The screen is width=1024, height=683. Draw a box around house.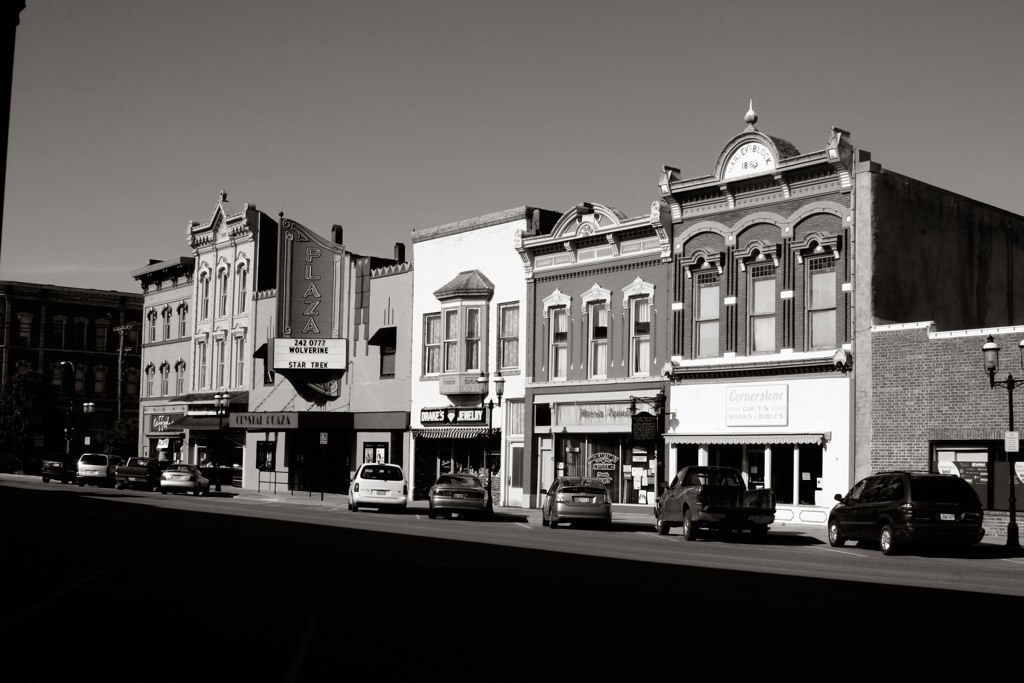
region(866, 314, 1023, 548).
